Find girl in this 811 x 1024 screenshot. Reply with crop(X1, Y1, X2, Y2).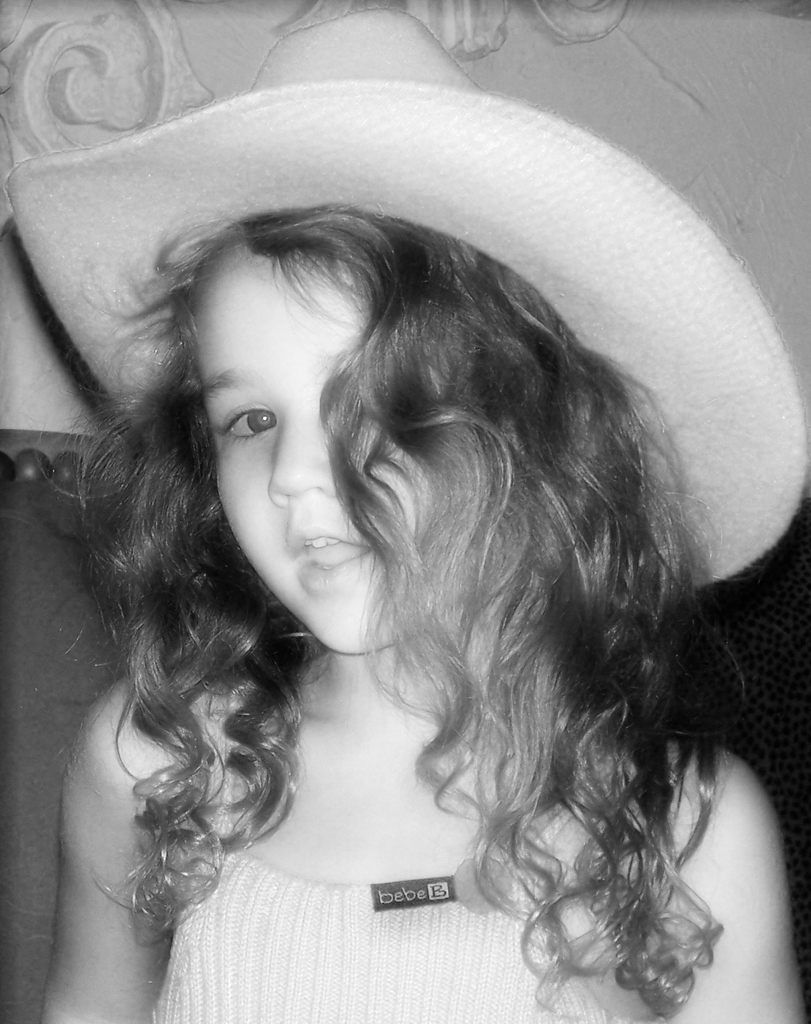
crop(0, 83, 801, 1023).
